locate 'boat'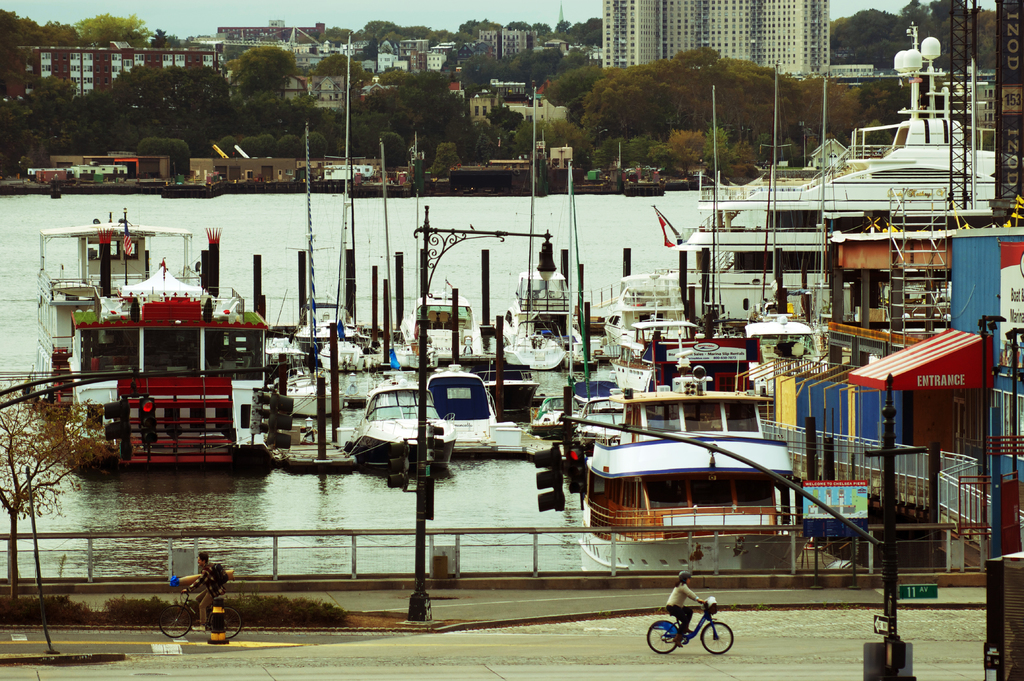
Rect(29, 203, 273, 476)
